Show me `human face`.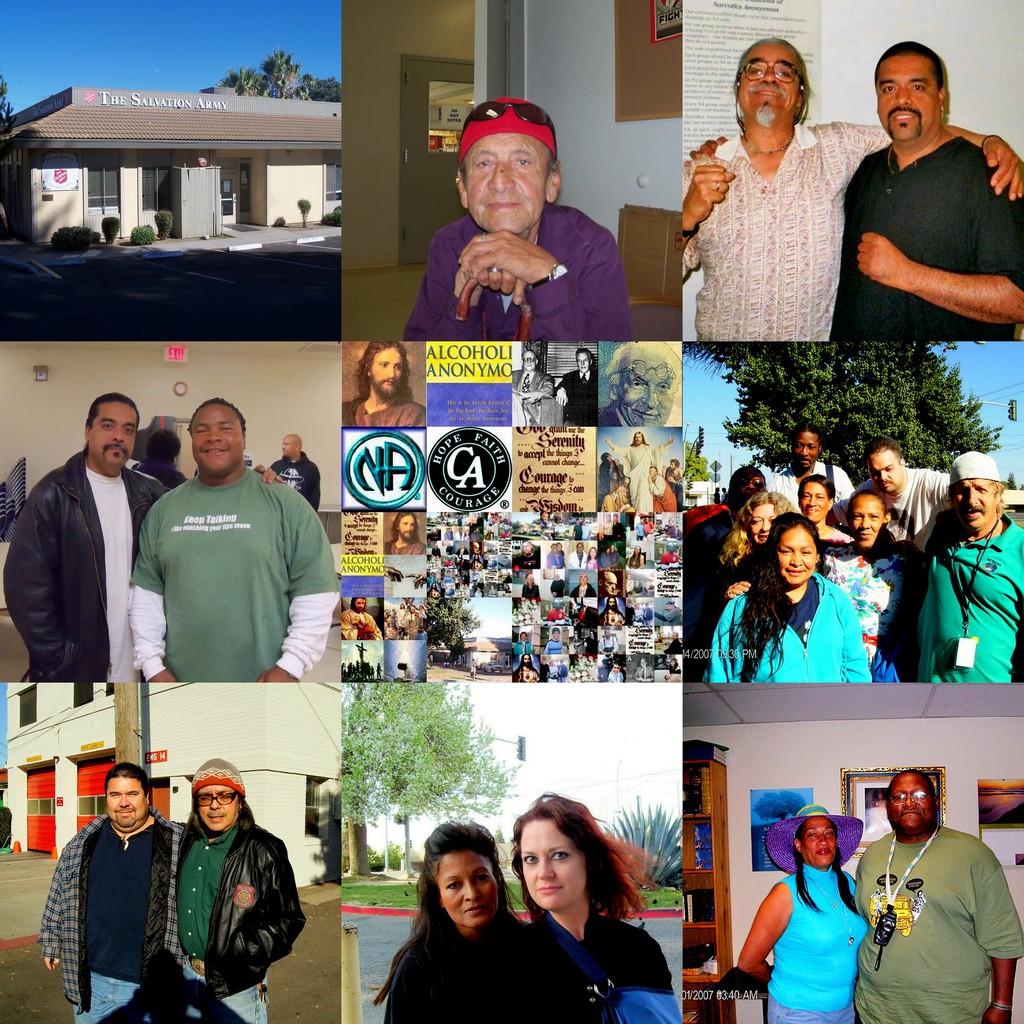
`human face` is here: <bbox>881, 774, 935, 836</bbox>.
